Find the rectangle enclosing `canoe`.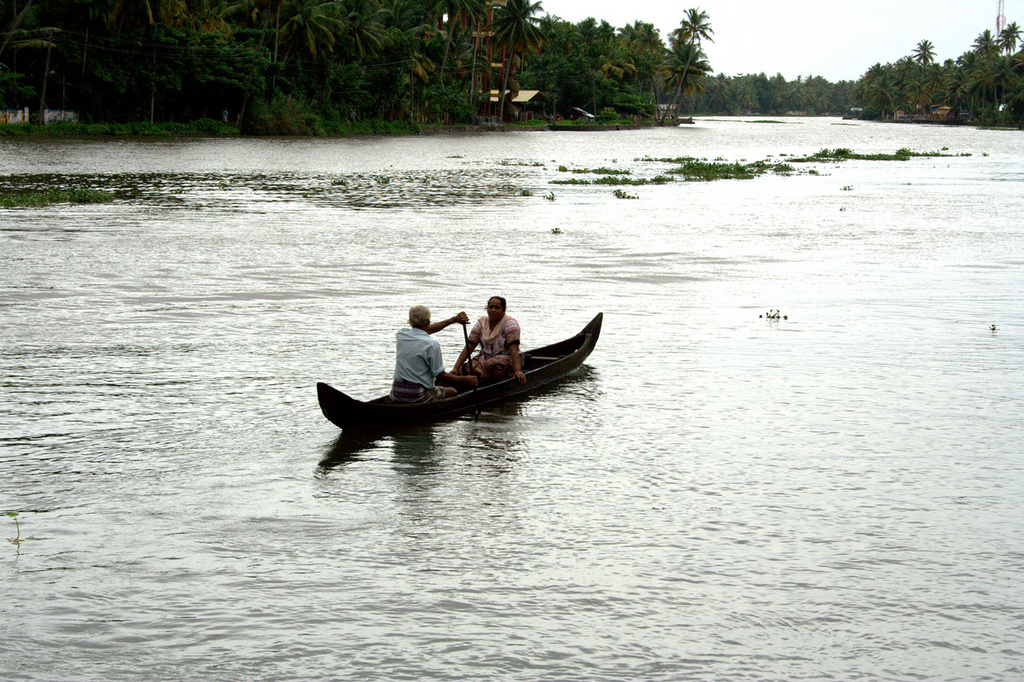
(x1=316, y1=308, x2=600, y2=433).
